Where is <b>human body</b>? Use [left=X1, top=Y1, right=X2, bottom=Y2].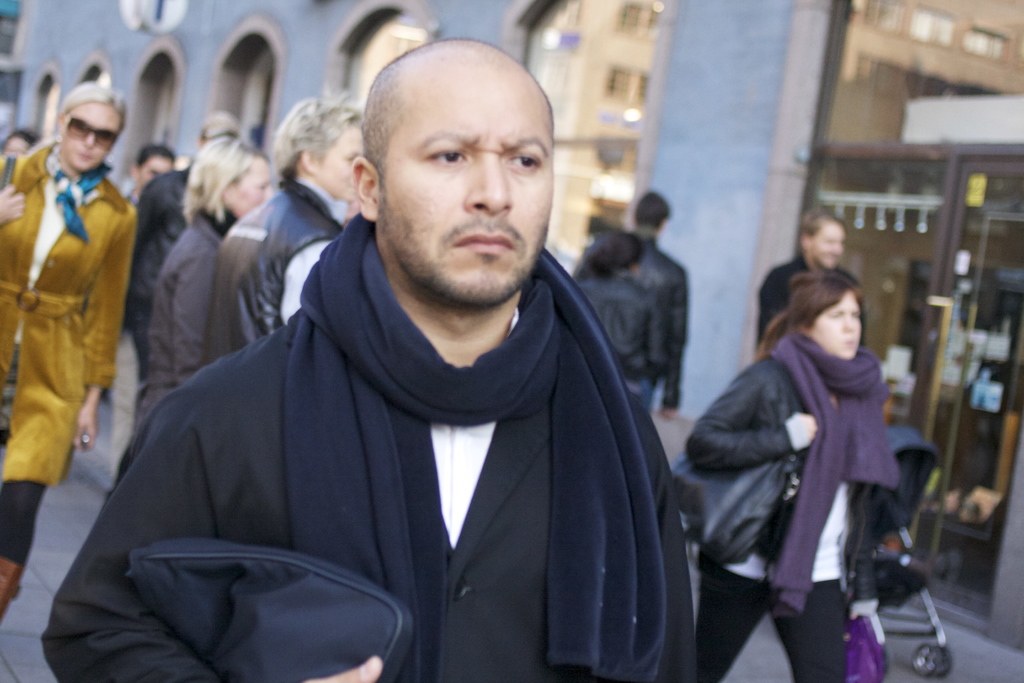
[left=218, top=169, right=373, bottom=375].
